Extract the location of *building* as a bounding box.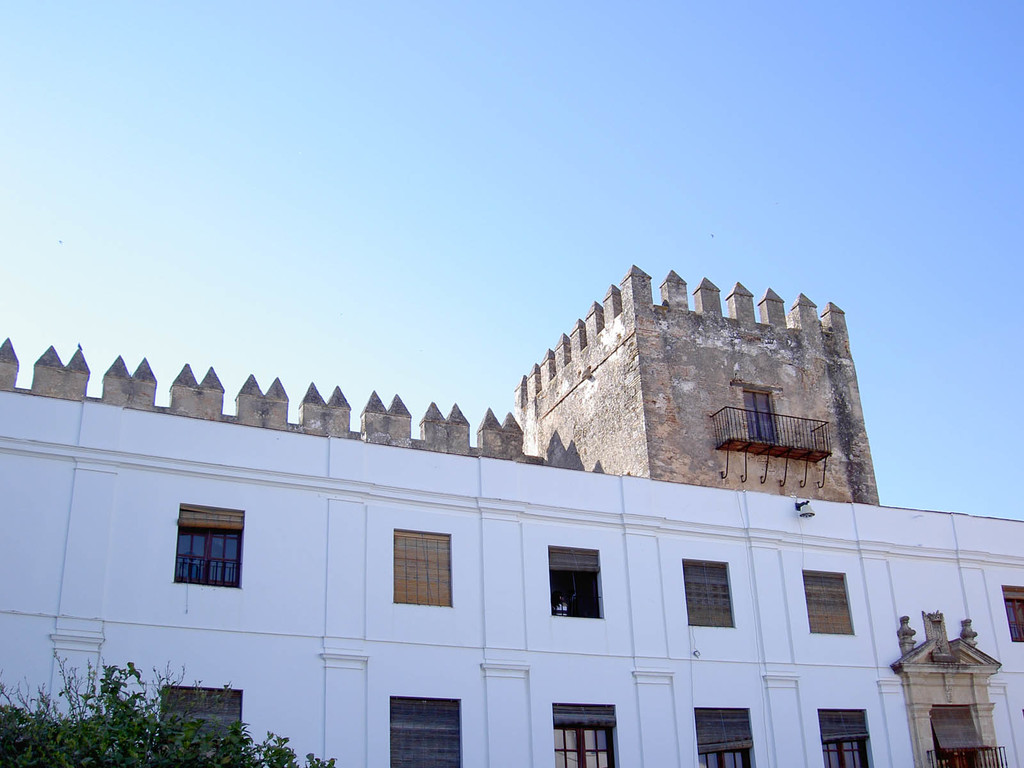
<box>0,266,1023,767</box>.
